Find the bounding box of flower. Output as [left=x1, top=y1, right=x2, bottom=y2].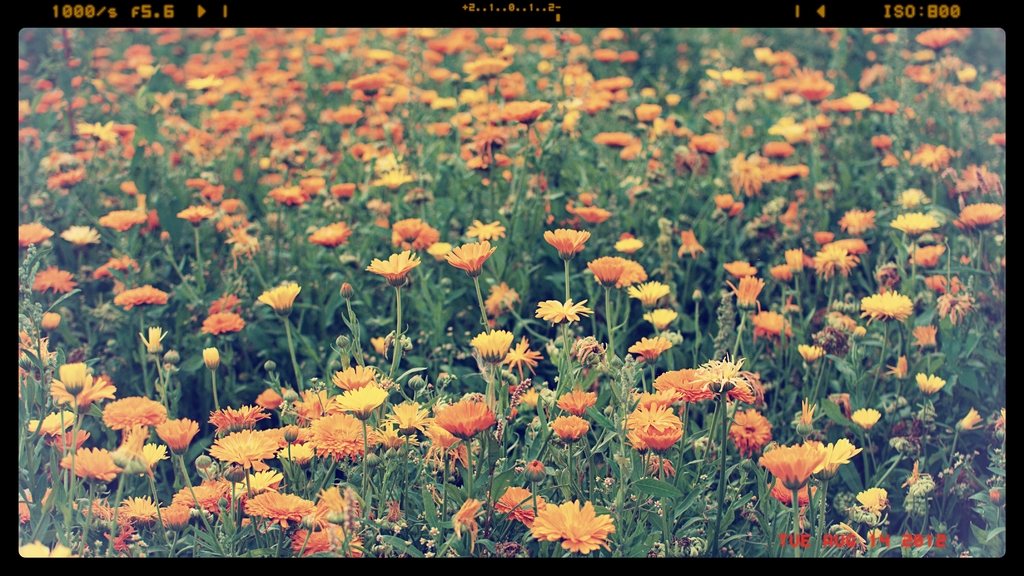
[left=335, top=381, right=392, bottom=419].
